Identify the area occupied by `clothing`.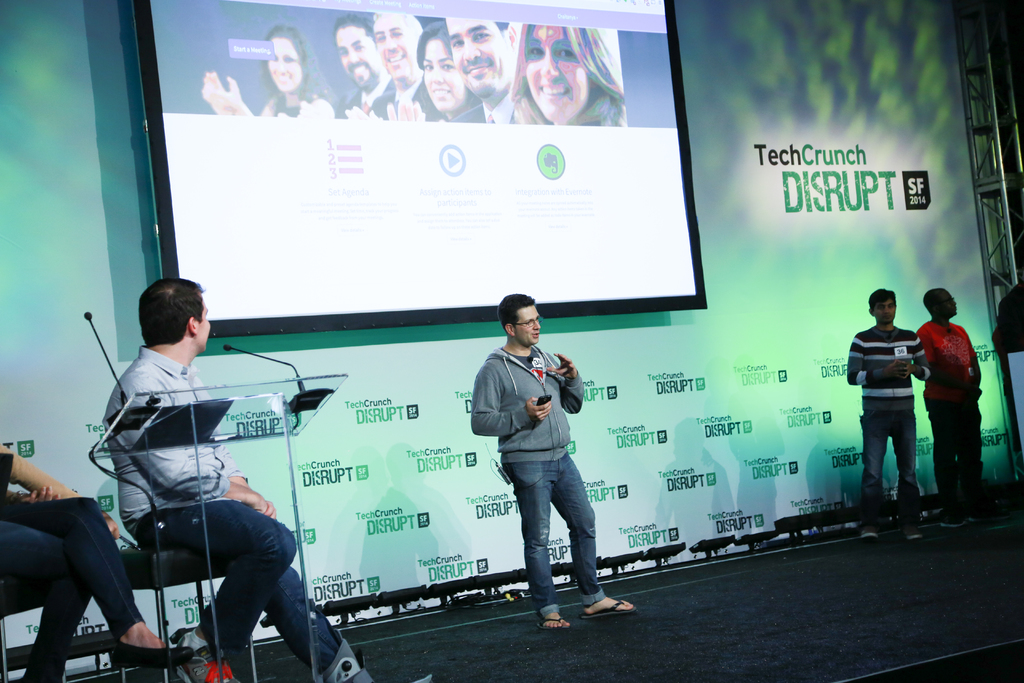
Area: locate(845, 320, 932, 530).
